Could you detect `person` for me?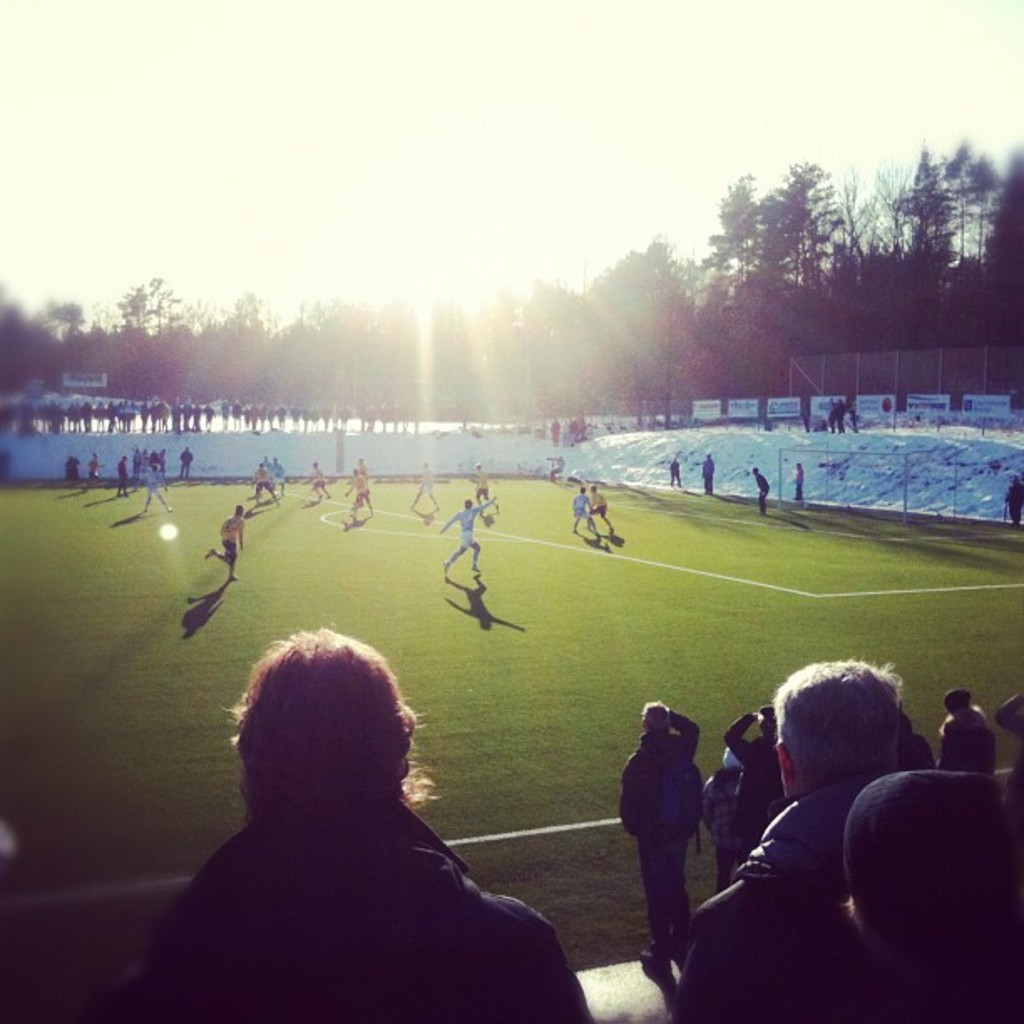
Detection result: {"left": 617, "top": 708, "right": 704, "bottom": 960}.
